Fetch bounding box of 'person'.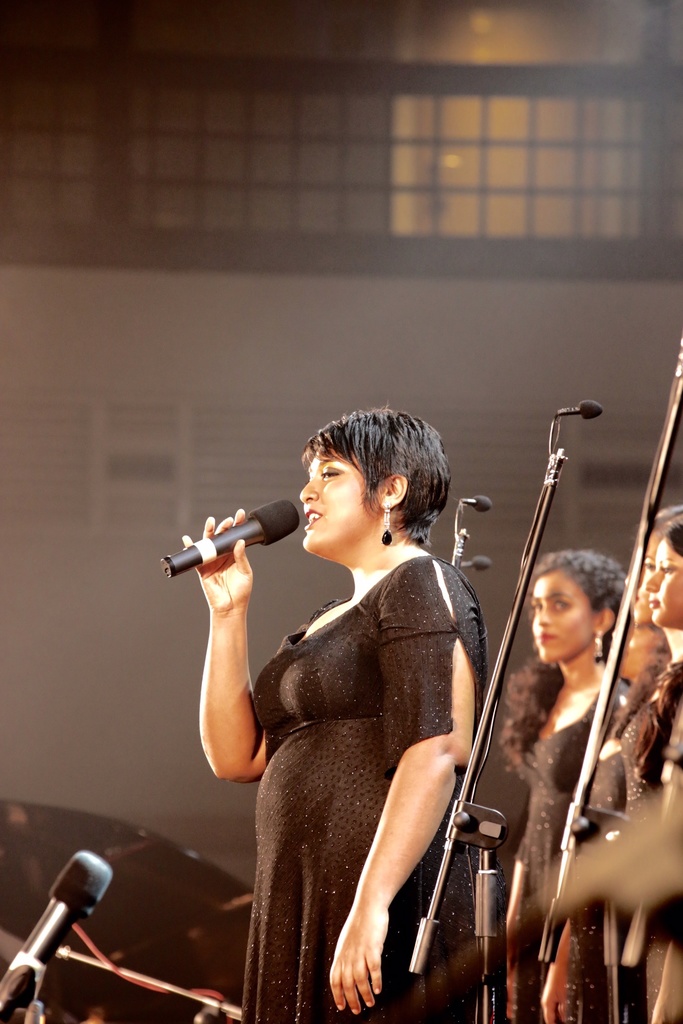
Bbox: detection(491, 556, 630, 1023).
